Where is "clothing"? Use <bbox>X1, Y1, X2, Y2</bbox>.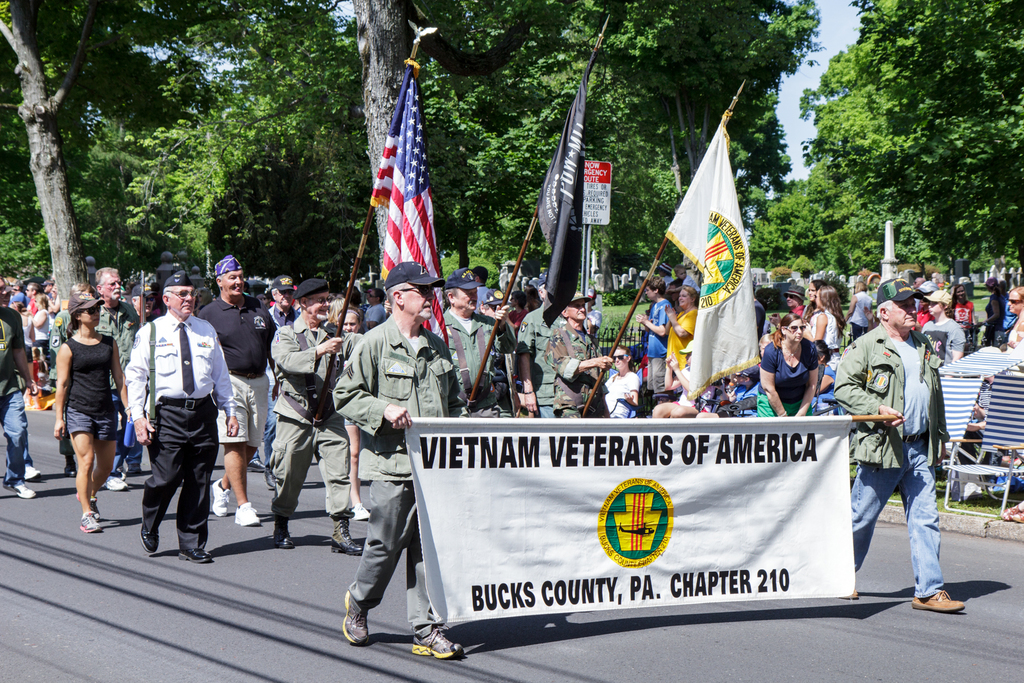
<bbox>646, 297, 663, 390</bbox>.
